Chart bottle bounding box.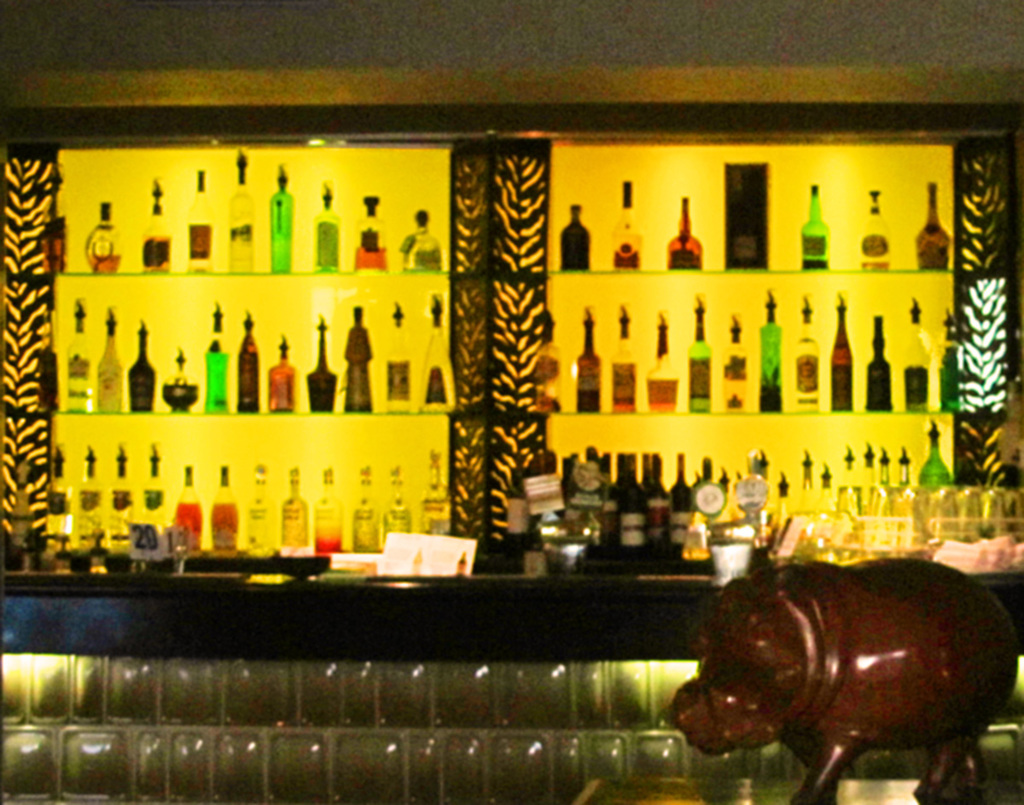
Charted: region(880, 446, 894, 486).
